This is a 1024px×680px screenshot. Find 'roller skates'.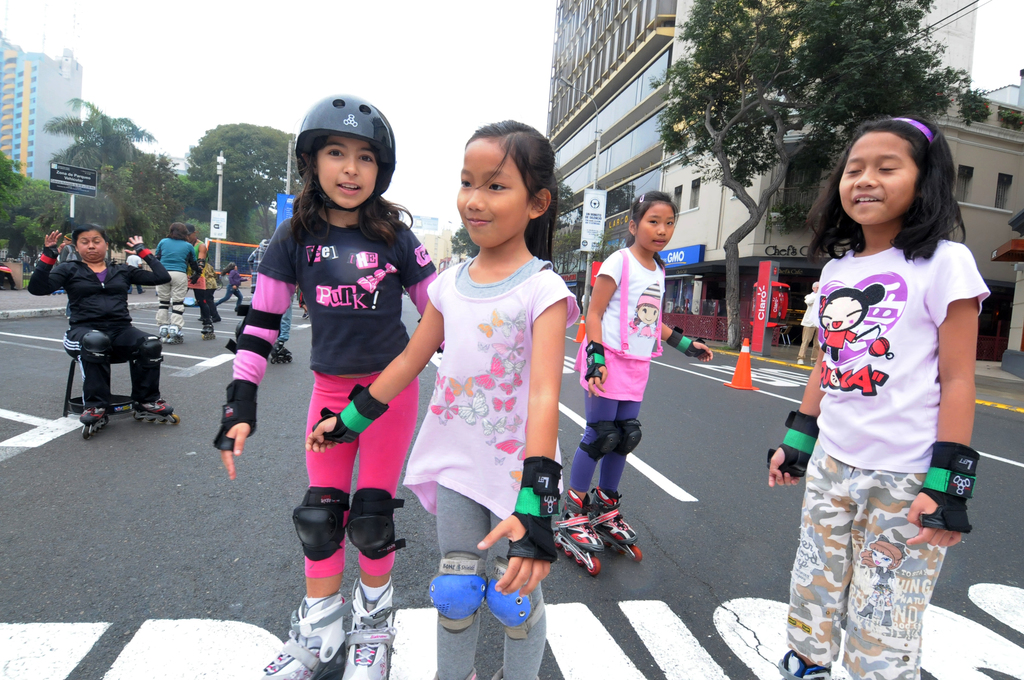
Bounding box: locate(552, 487, 606, 577).
